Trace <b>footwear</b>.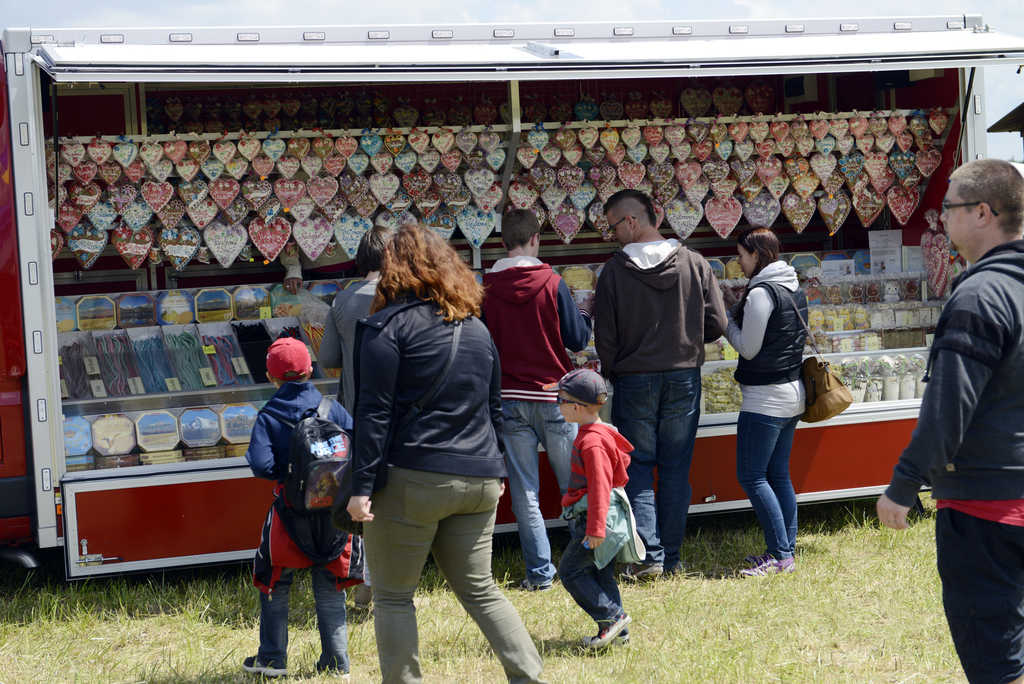
Traced to (239,651,285,676).
